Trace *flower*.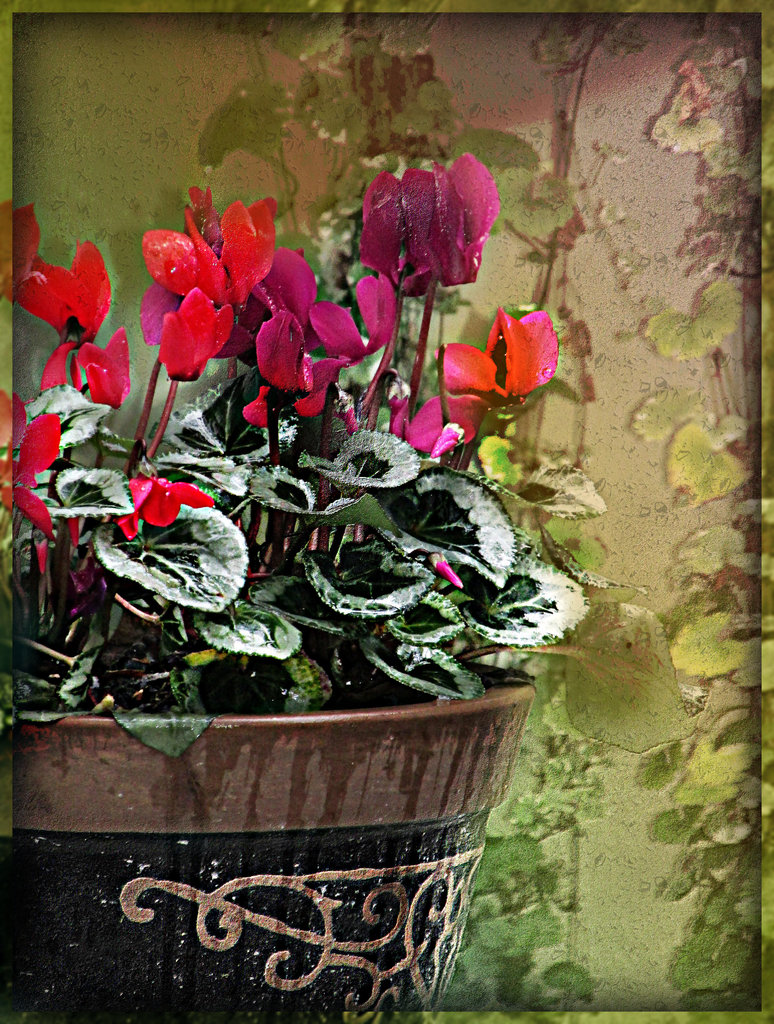
Traced to {"x1": 430, "y1": 293, "x2": 572, "y2": 417}.
